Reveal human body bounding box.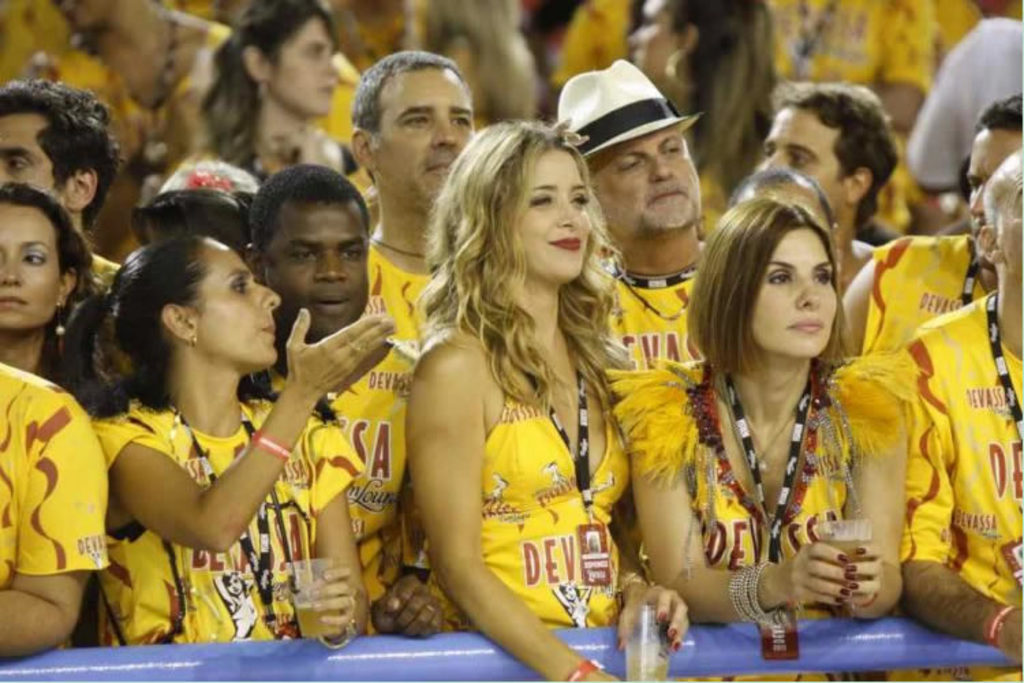
Revealed: x1=584, y1=236, x2=707, y2=372.
